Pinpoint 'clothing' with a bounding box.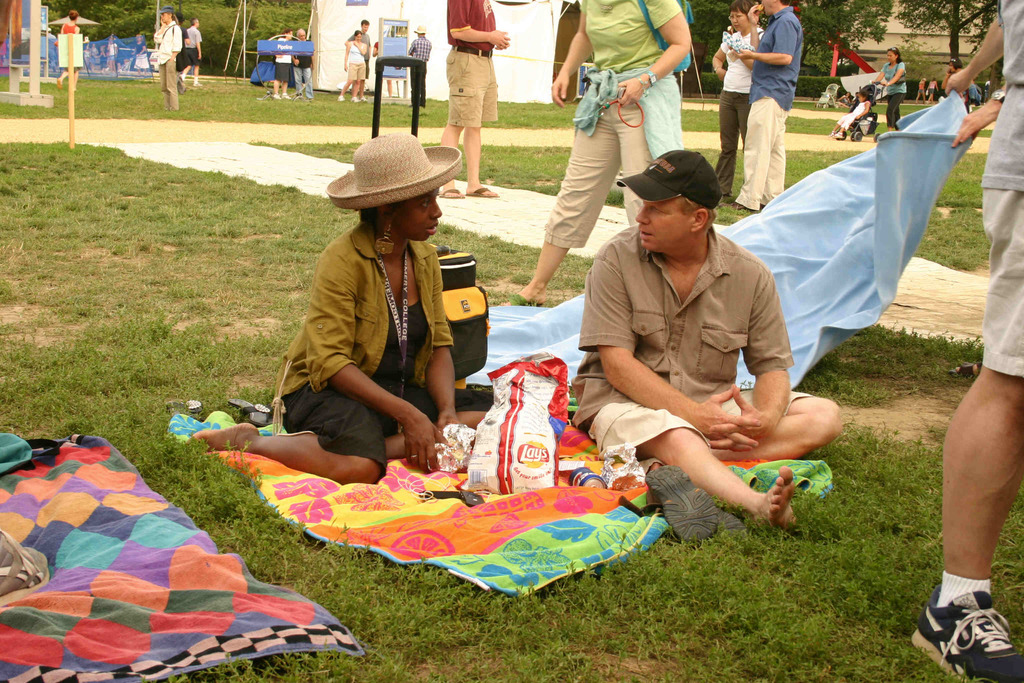
(151, 19, 180, 111).
